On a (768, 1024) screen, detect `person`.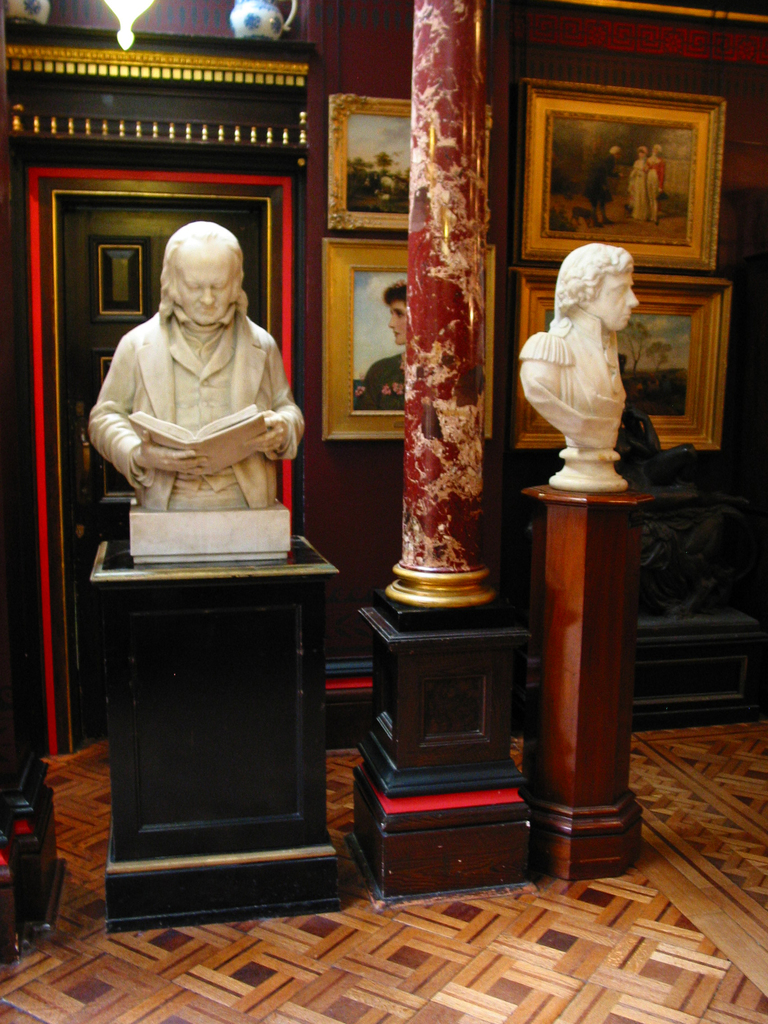
<region>358, 279, 405, 409</region>.
